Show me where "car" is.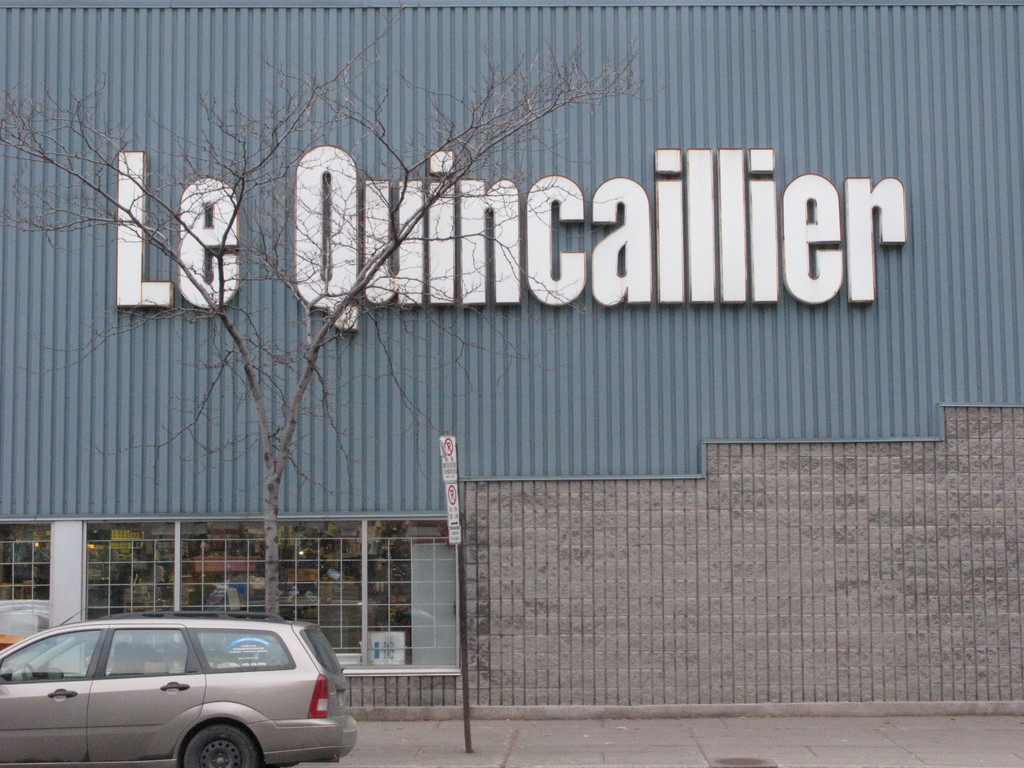
"car" is at [x1=0, y1=602, x2=366, y2=764].
